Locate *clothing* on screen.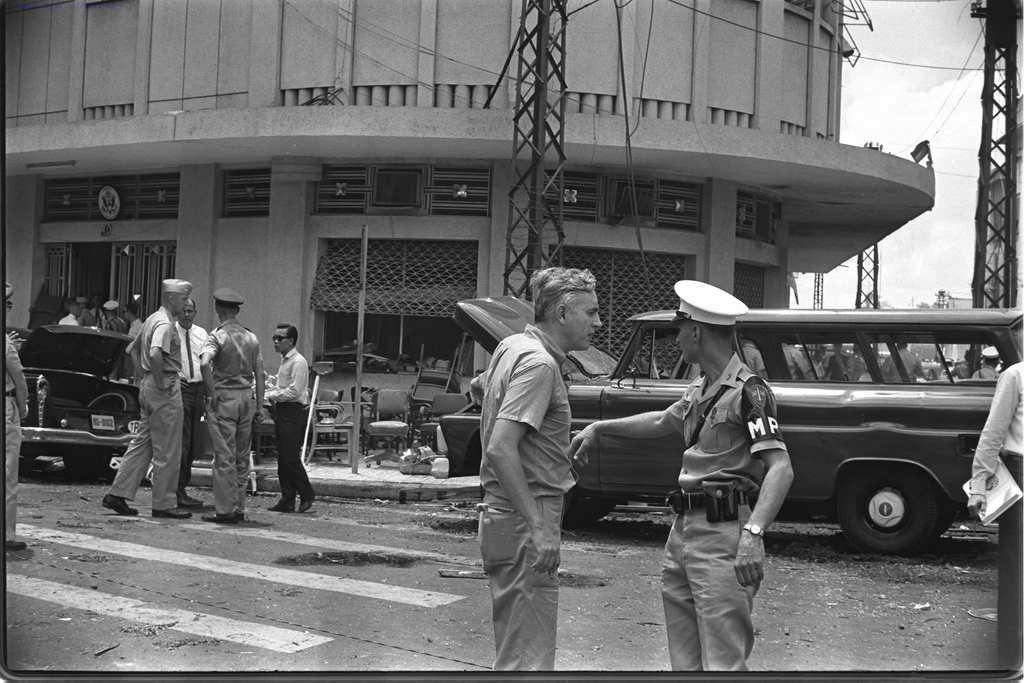
On screen at <box>824,352,851,381</box>.
